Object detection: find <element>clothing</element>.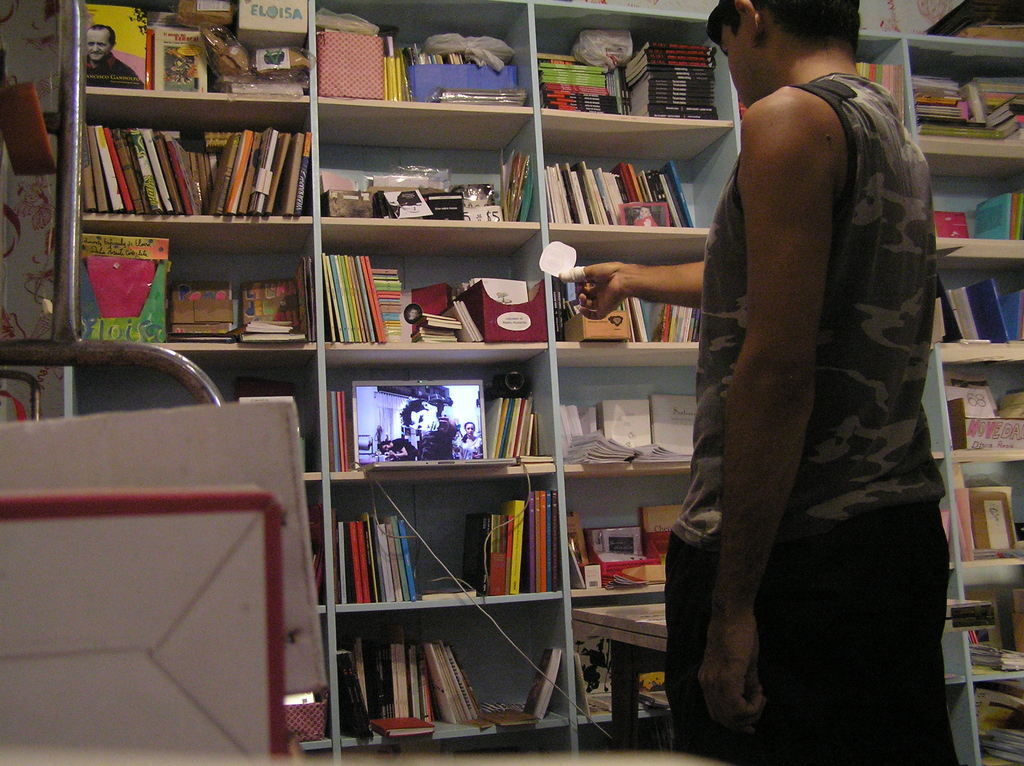
(388,438,415,459).
